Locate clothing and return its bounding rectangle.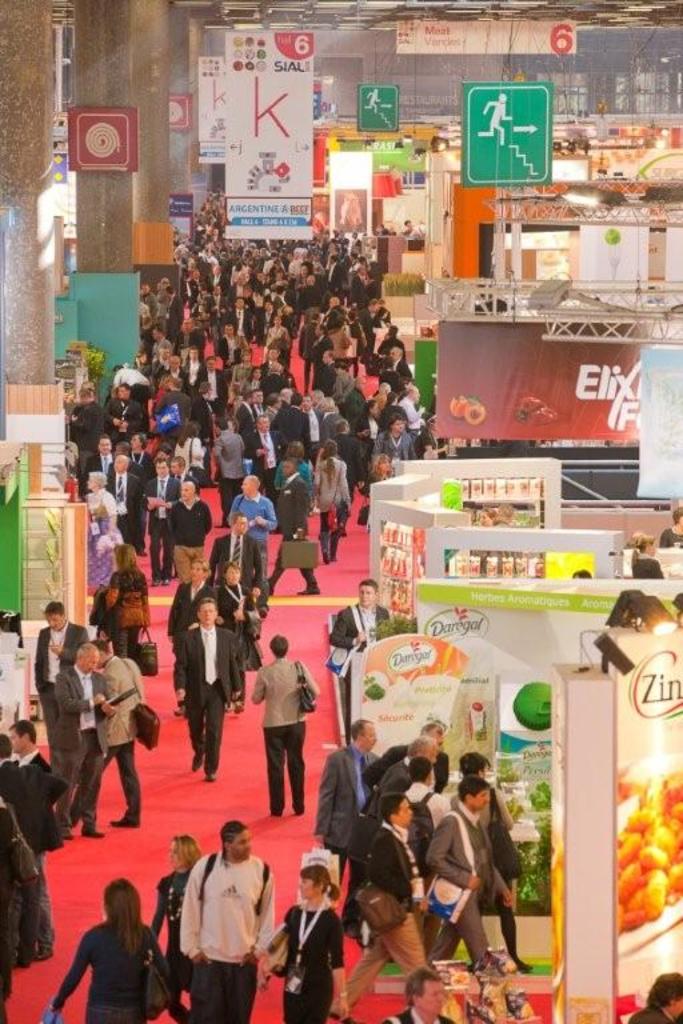
(13,741,57,957).
